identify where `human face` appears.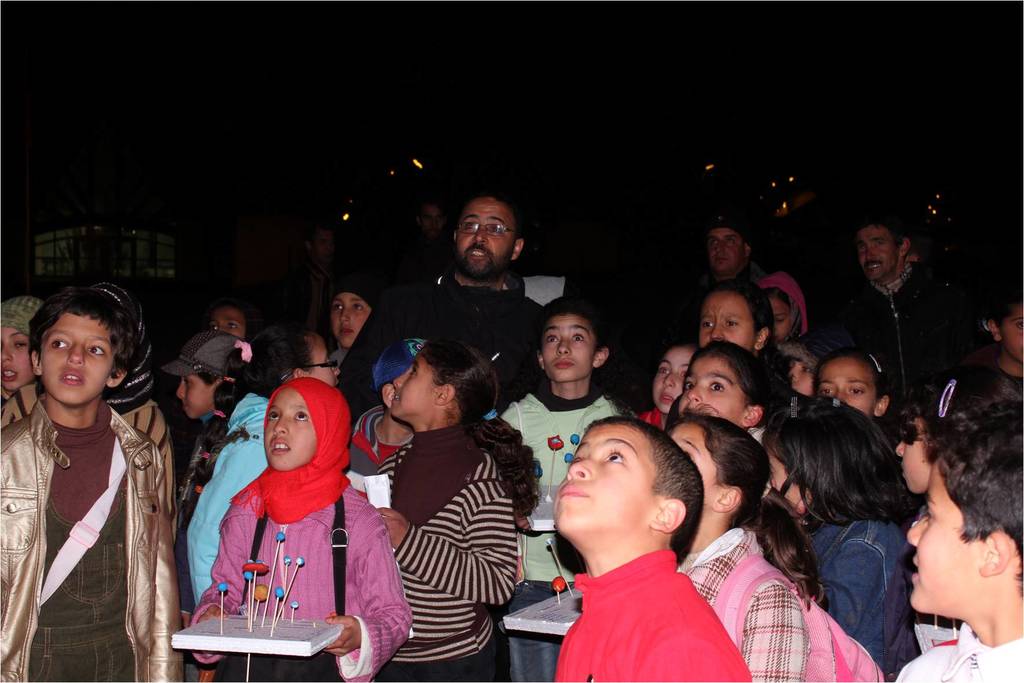
Appears at 0 331 36 387.
